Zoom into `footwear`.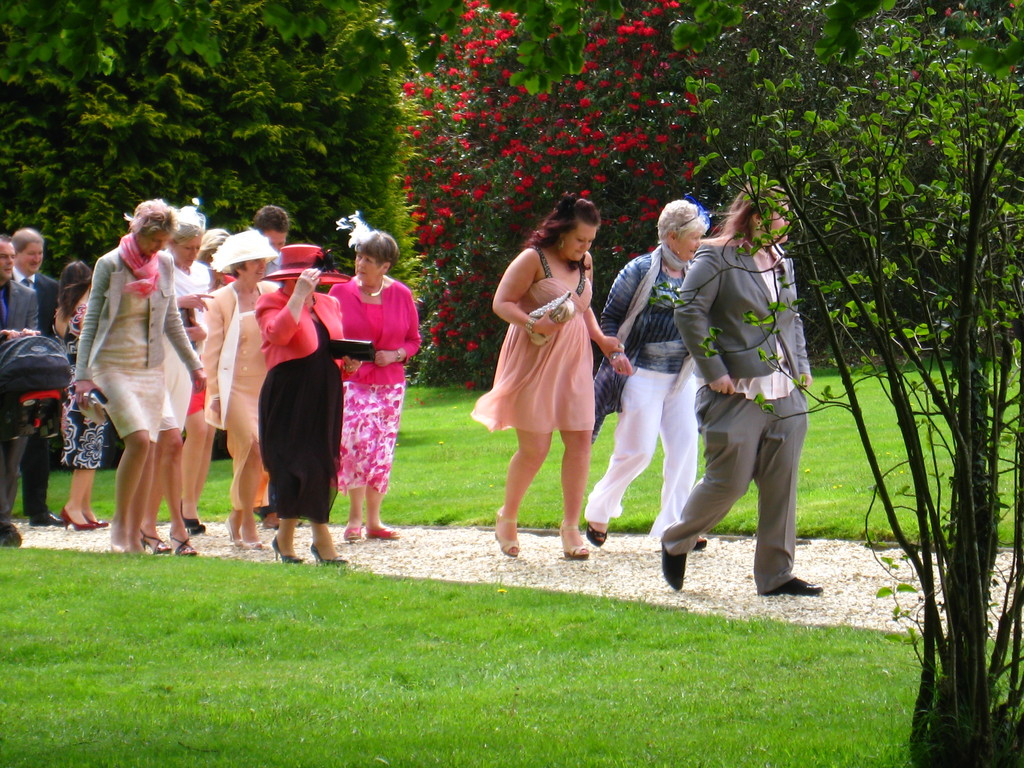
Zoom target: 269,535,303,564.
